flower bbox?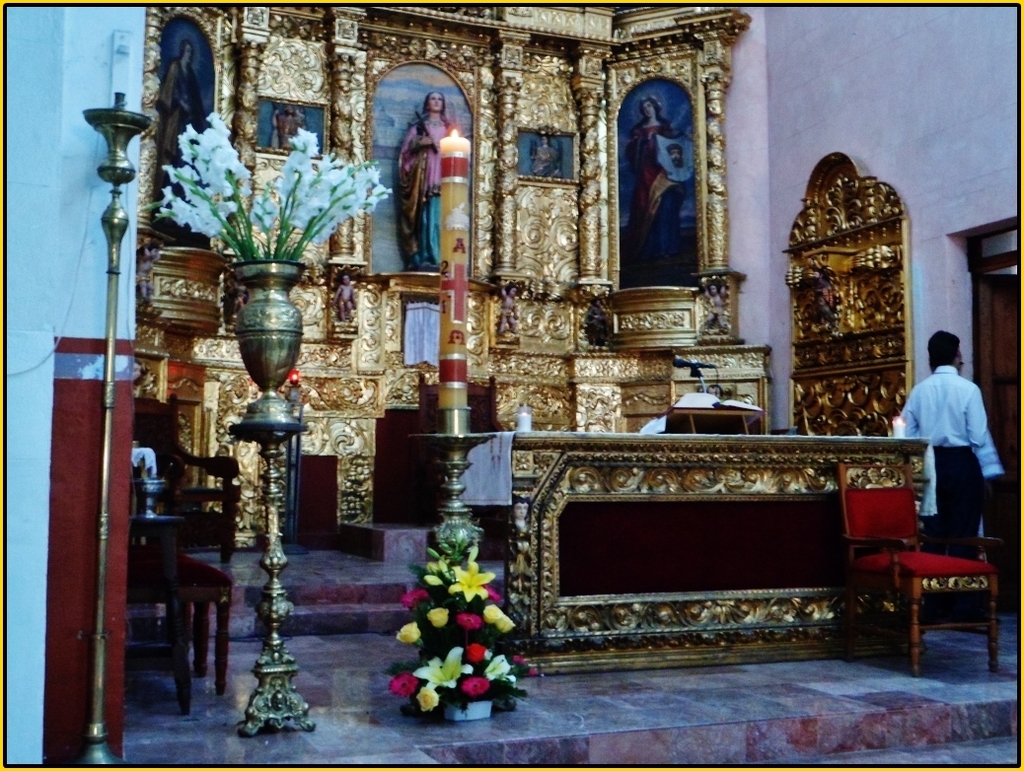
[400, 583, 423, 608]
